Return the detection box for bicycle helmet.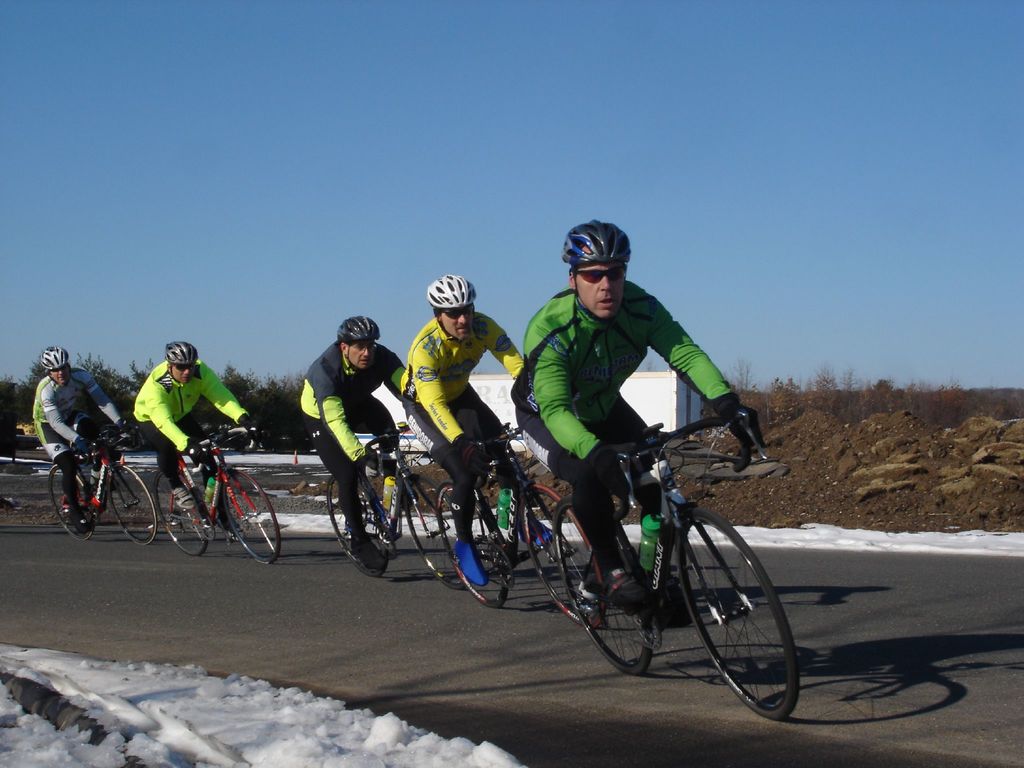
x1=418, y1=276, x2=479, y2=315.
